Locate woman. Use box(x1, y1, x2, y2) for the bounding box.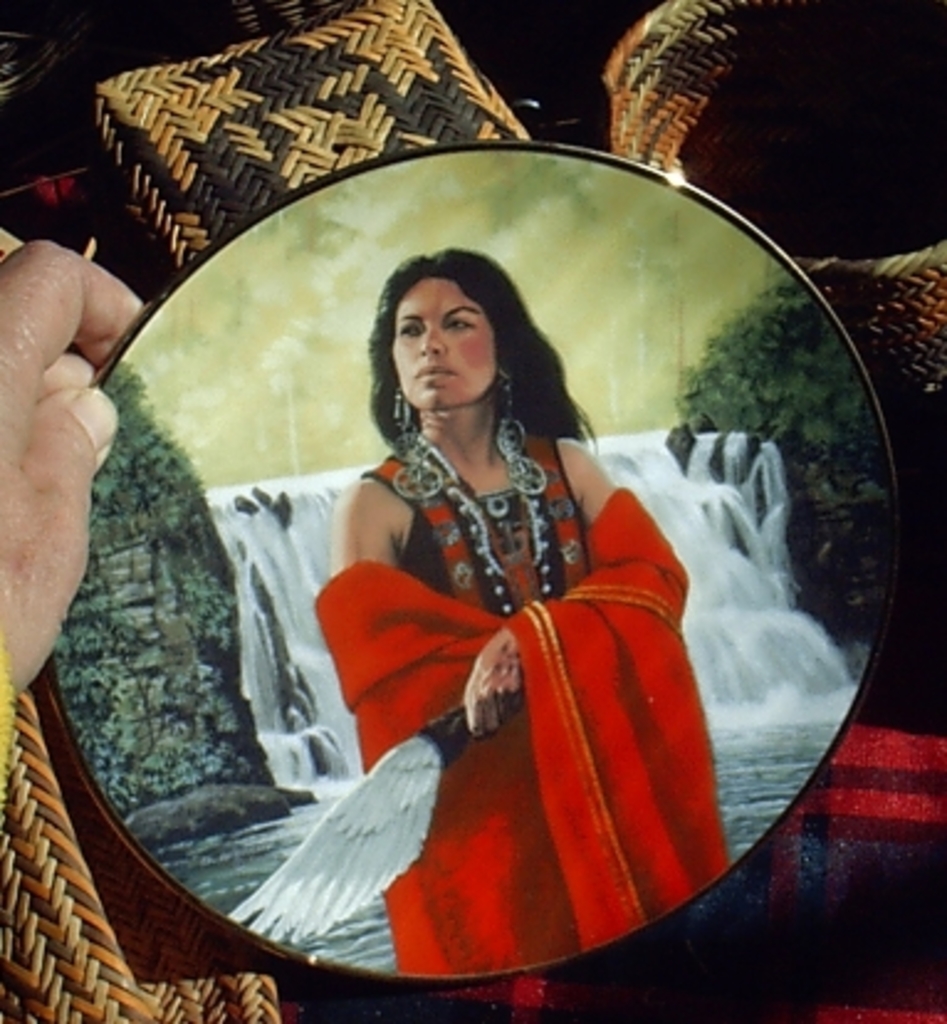
box(314, 245, 732, 982).
